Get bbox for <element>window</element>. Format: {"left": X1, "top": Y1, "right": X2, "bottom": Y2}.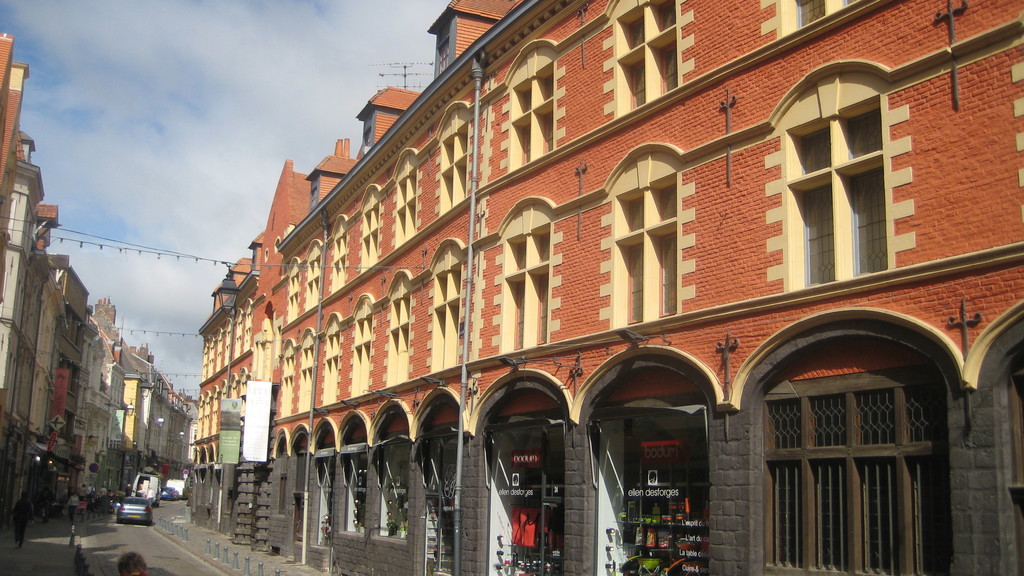
{"left": 335, "top": 219, "right": 353, "bottom": 289}.
